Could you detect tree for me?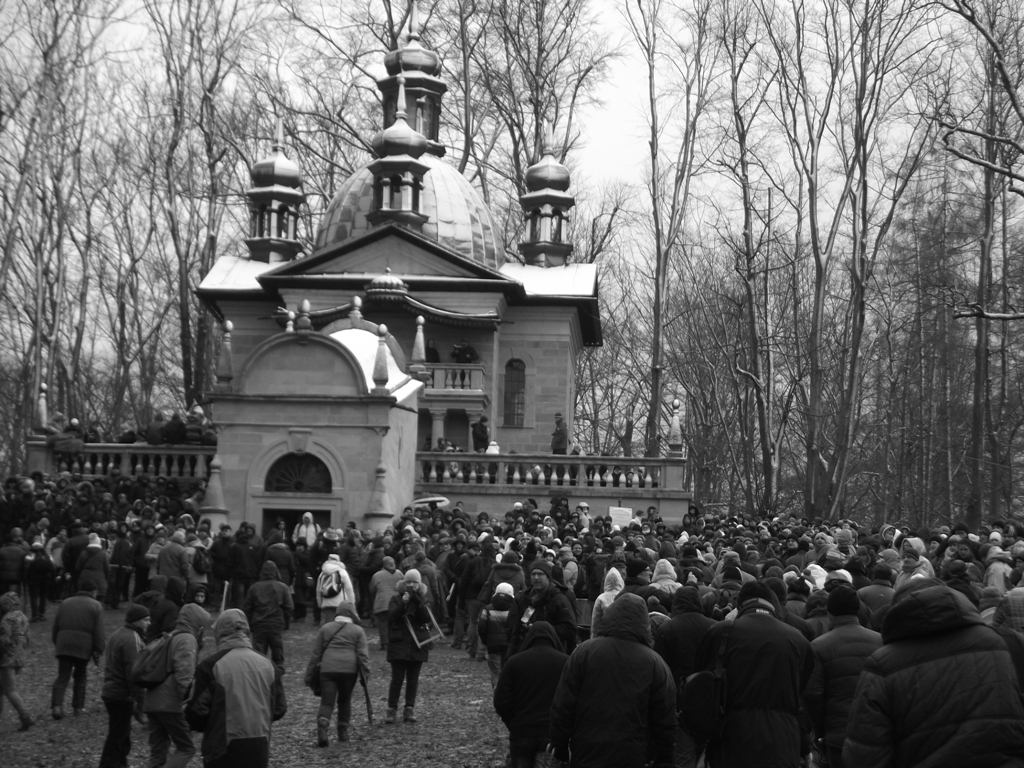
Detection result: {"x1": 244, "y1": 0, "x2": 359, "y2": 208}.
